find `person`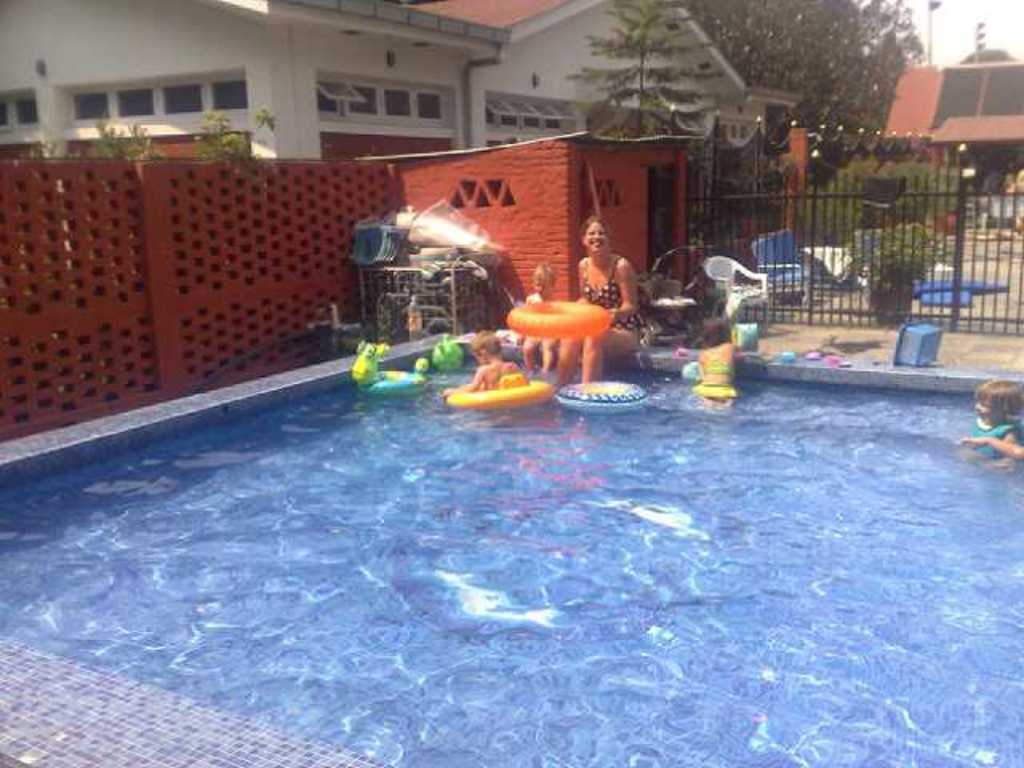
BBox(438, 326, 520, 405)
